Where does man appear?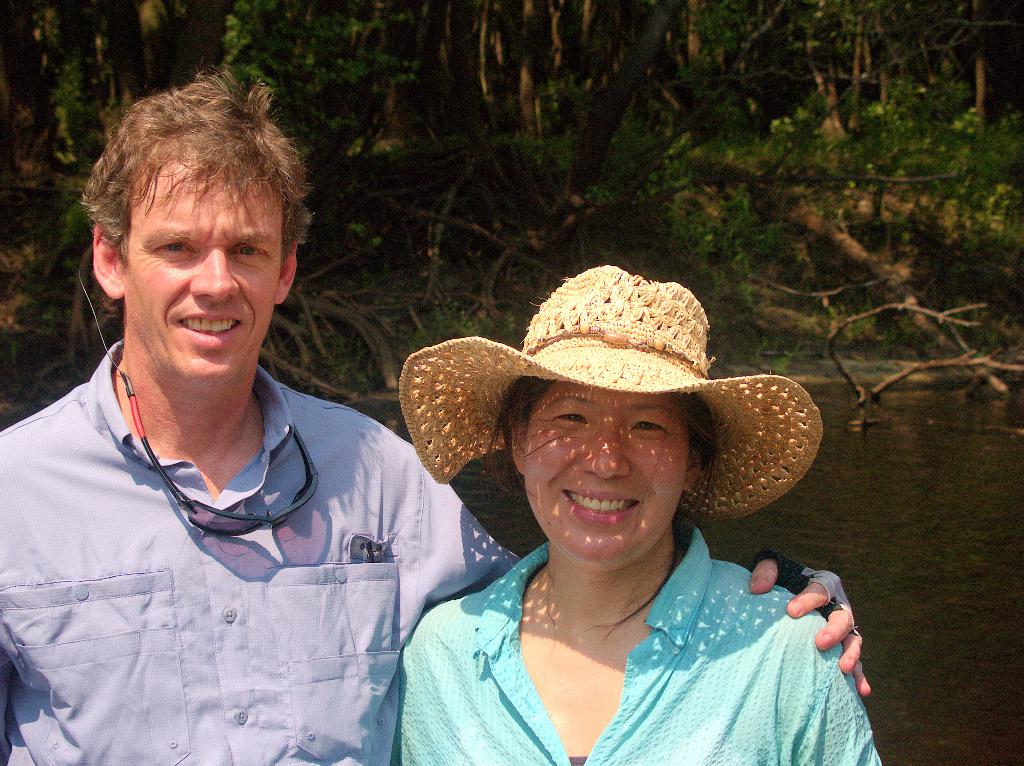
Appears at select_region(0, 59, 870, 765).
